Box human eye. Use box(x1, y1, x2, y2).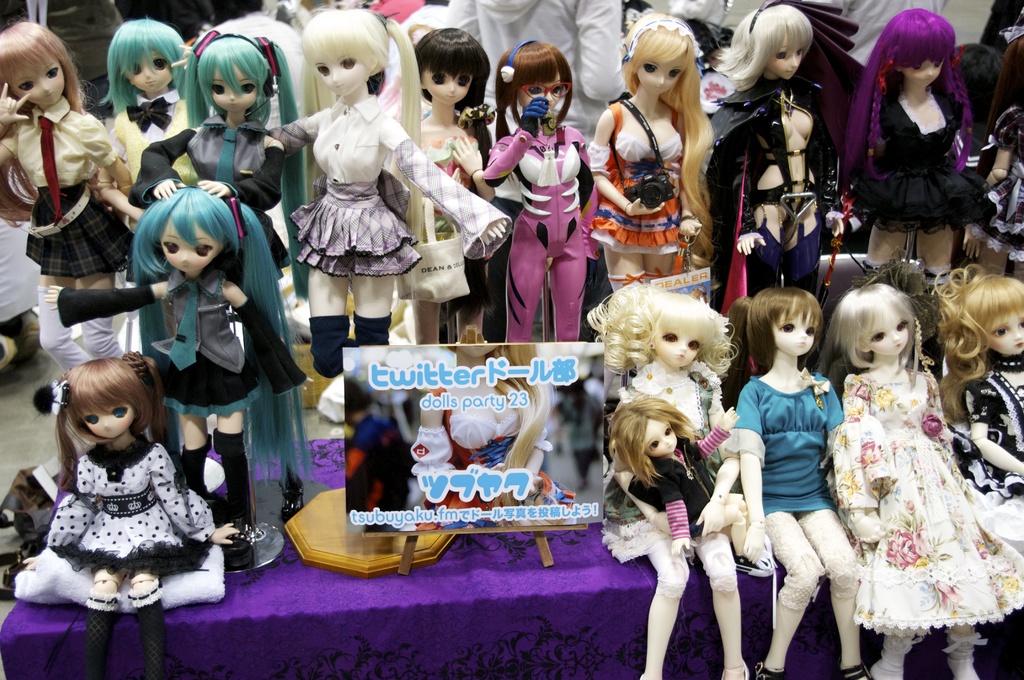
box(43, 64, 61, 78).
